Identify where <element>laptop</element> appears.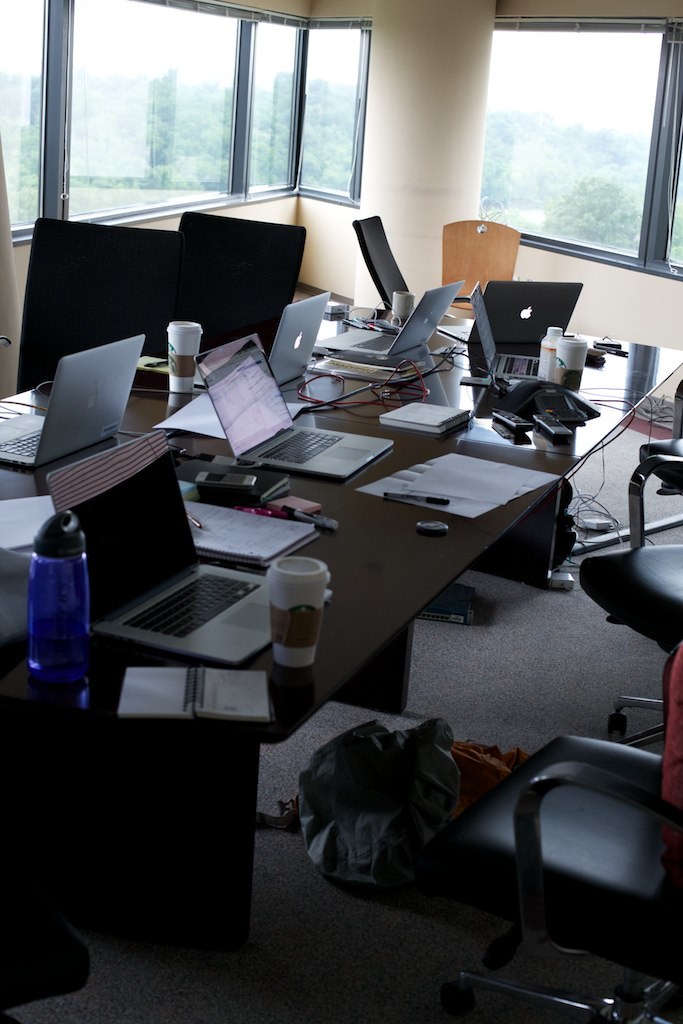
Appears at x1=468, y1=282, x2=539, y2=379.
